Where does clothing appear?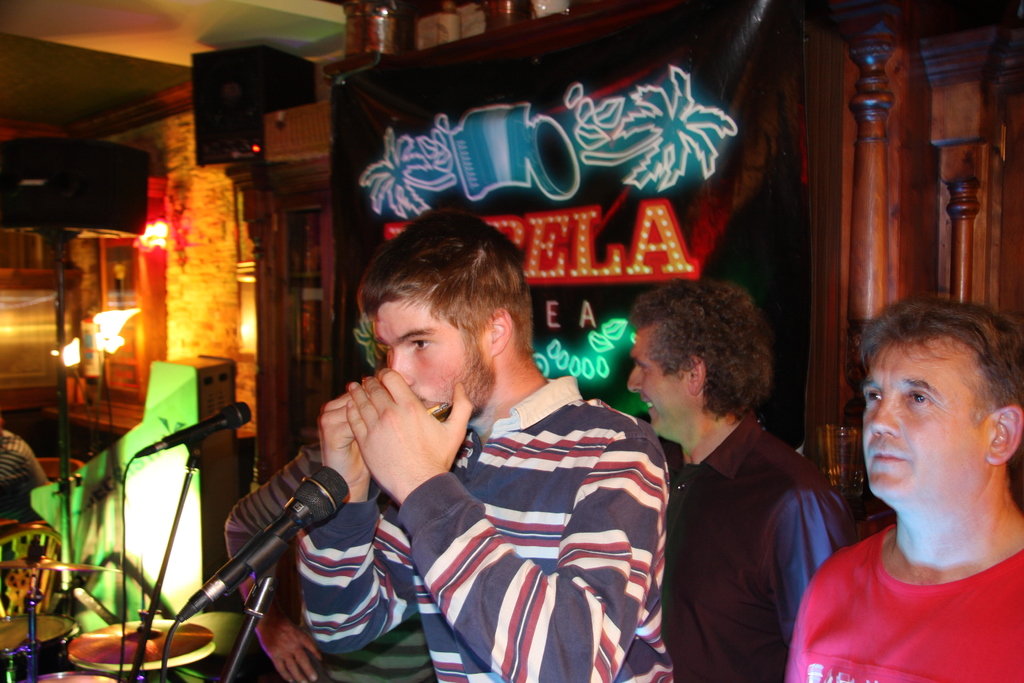
Appears at crop(659, 409, 865, 682).
